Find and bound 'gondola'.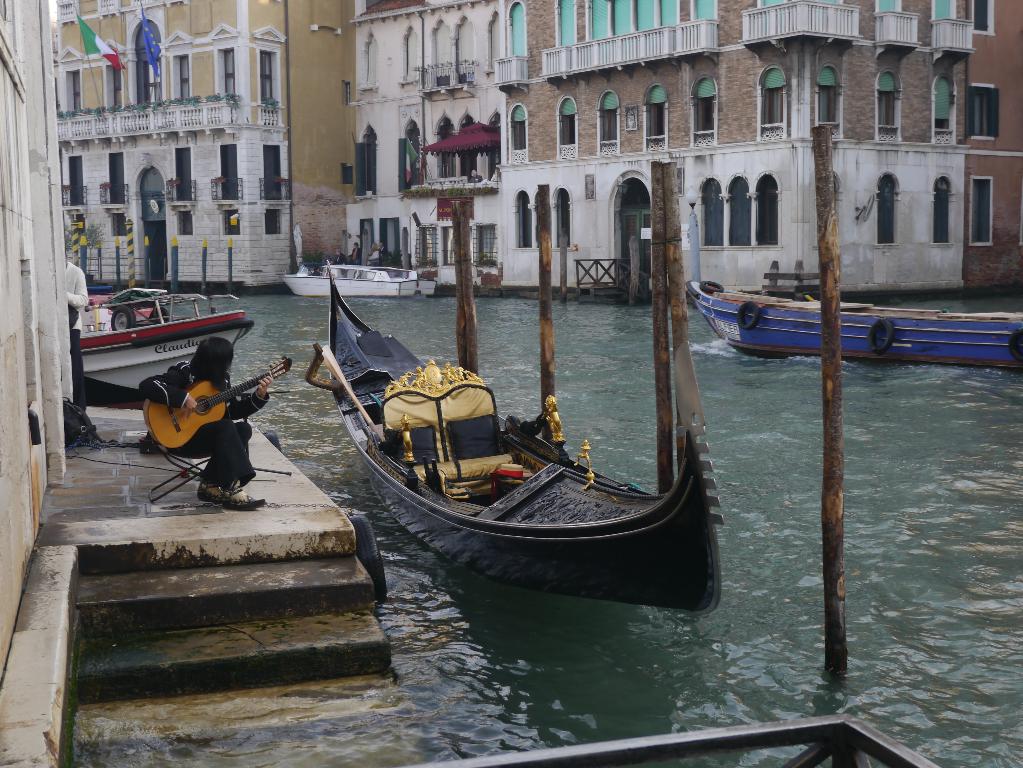
Bound: Rect(309, 281, 707, 602).
